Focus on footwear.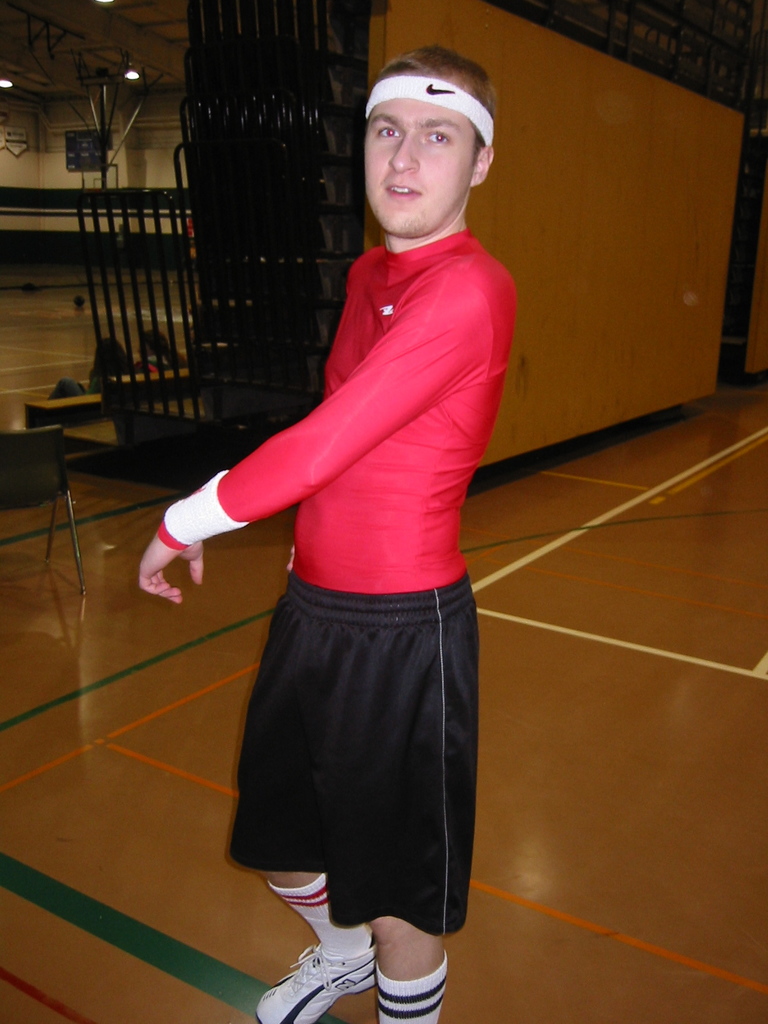
Focused at box=[271, 924, 380, 1009].
